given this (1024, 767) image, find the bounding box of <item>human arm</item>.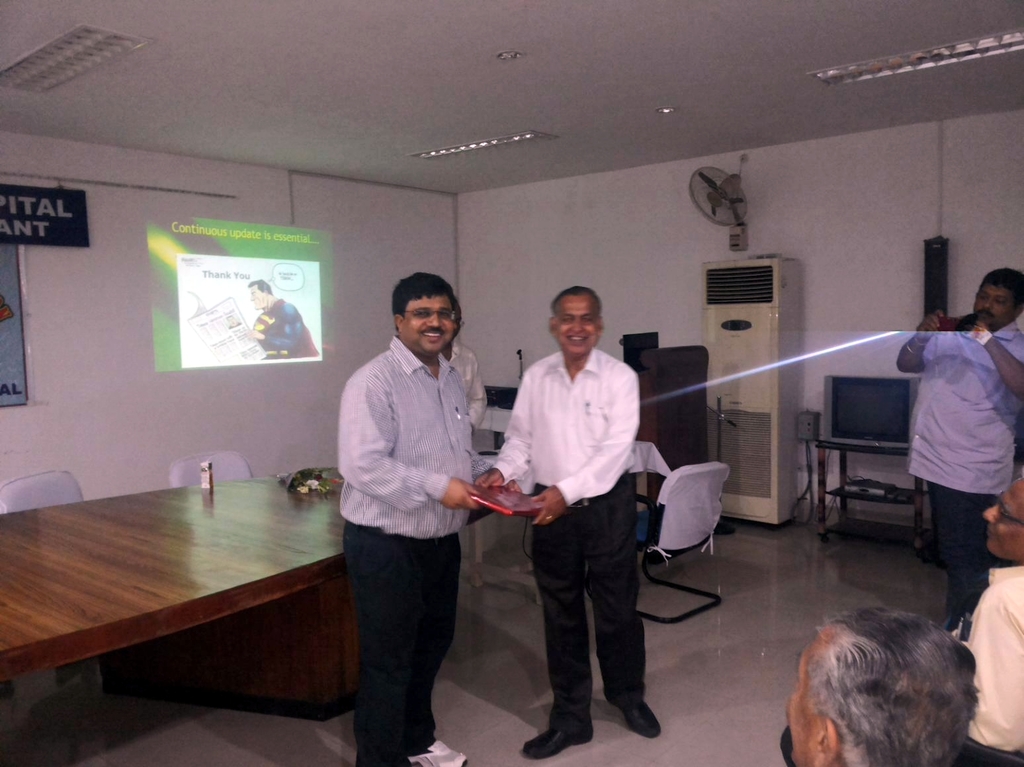
(958,582,1023,758).
